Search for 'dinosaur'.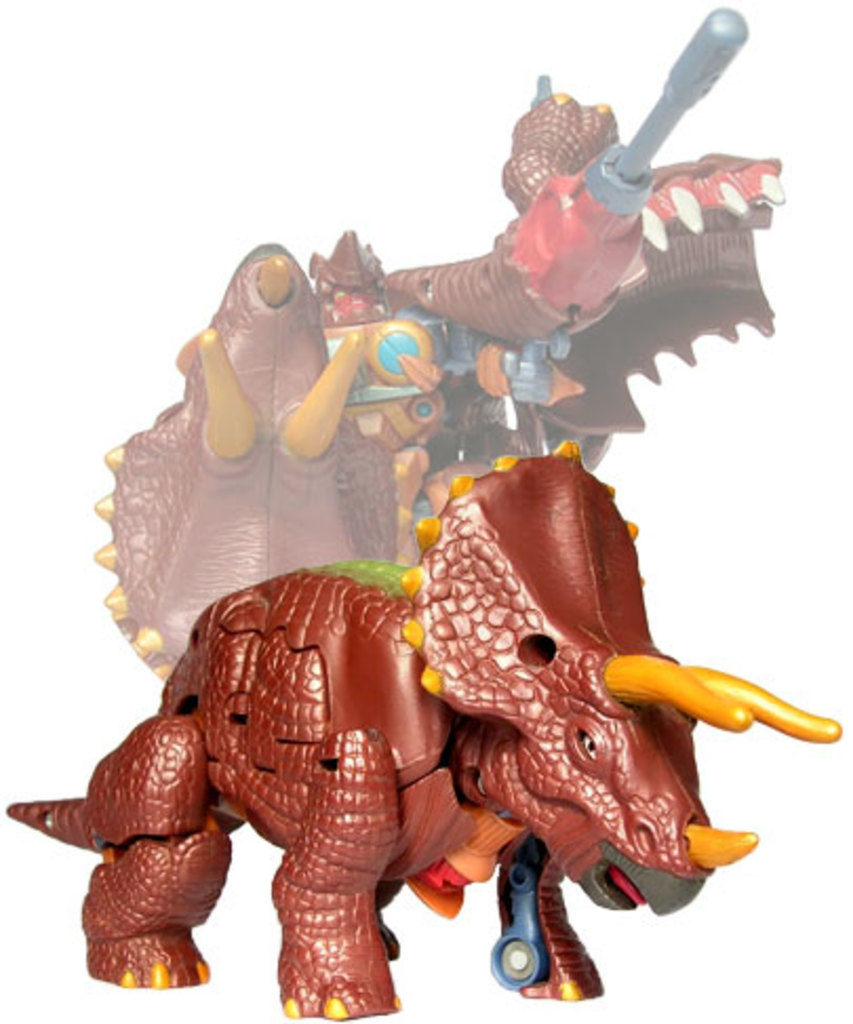
Found at bbox(99, 0, 786, 685).
